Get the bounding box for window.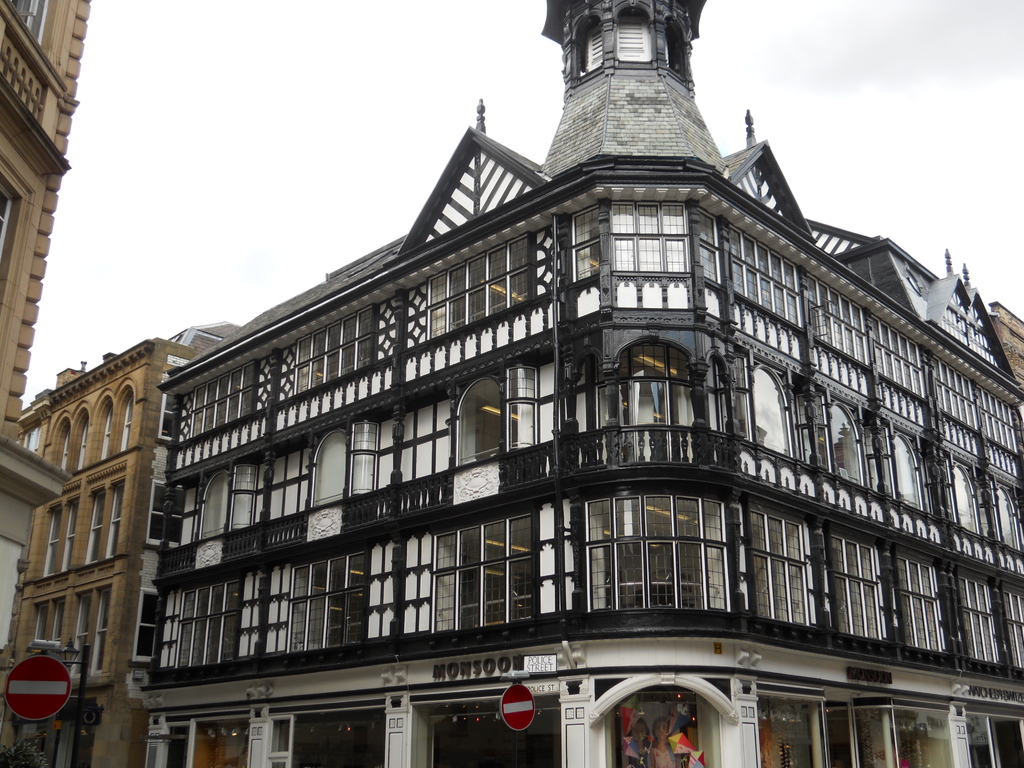
[41,509,61,575].
